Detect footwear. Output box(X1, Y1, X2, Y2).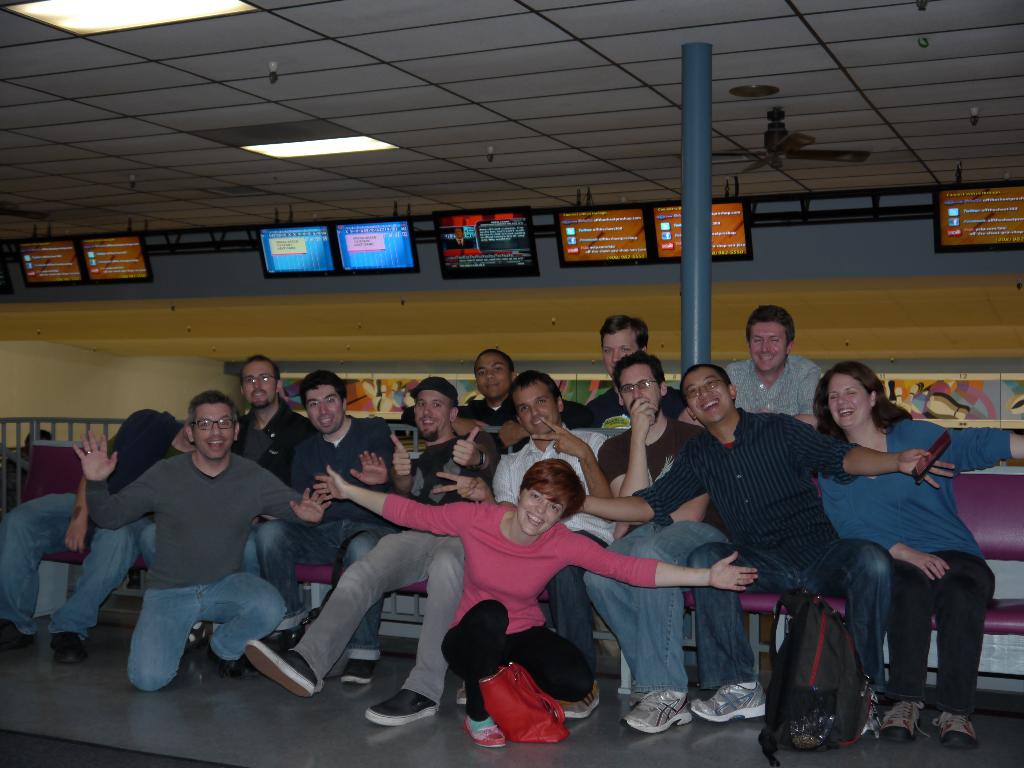
box(341, 659, 376, 682).
